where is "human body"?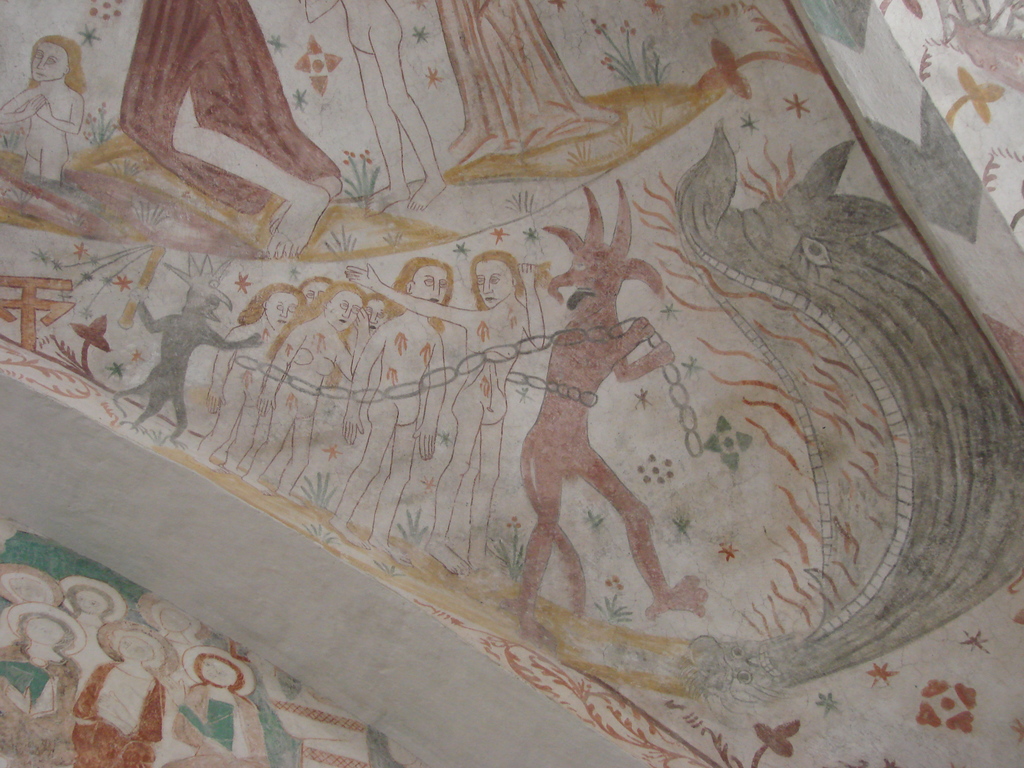
0,33,86,188.
